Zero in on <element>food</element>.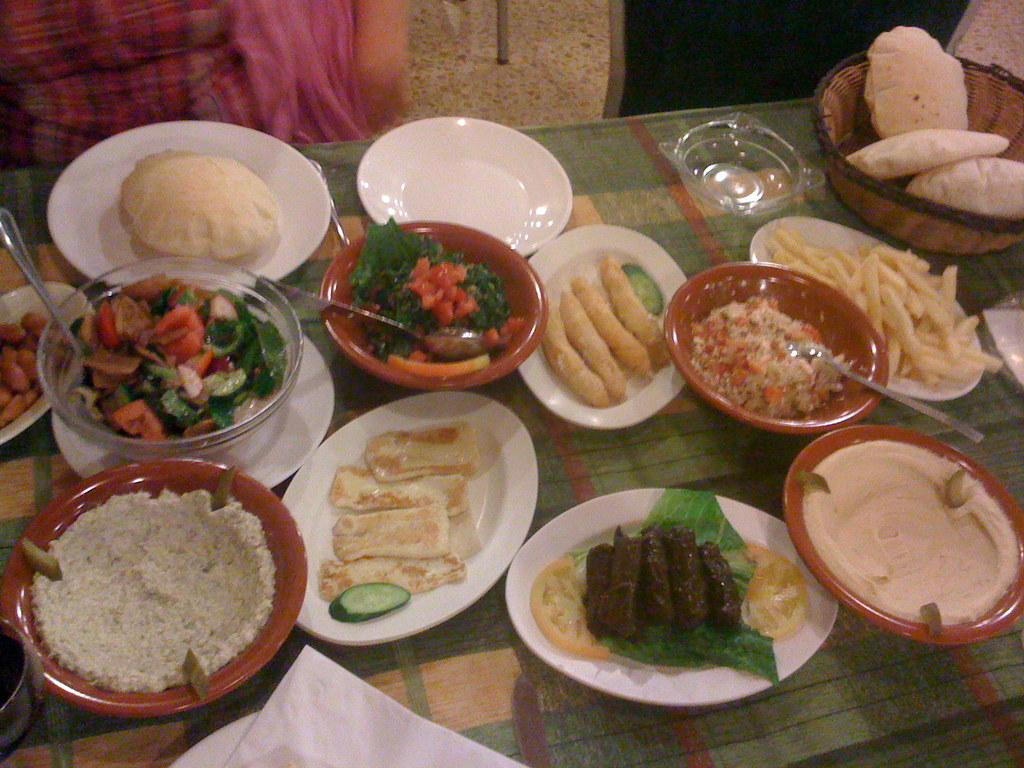
Zeroed in: locate(597, 258, 669, 369).
